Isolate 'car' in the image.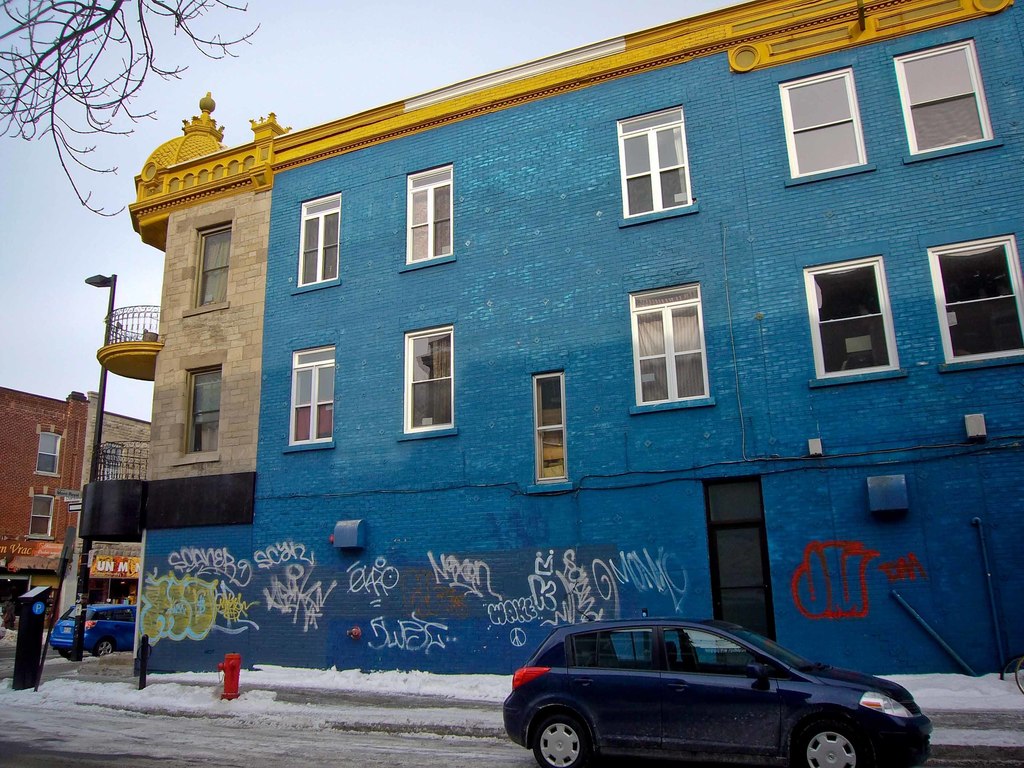
Isolated region: <box>500,617,932,759</box>.
